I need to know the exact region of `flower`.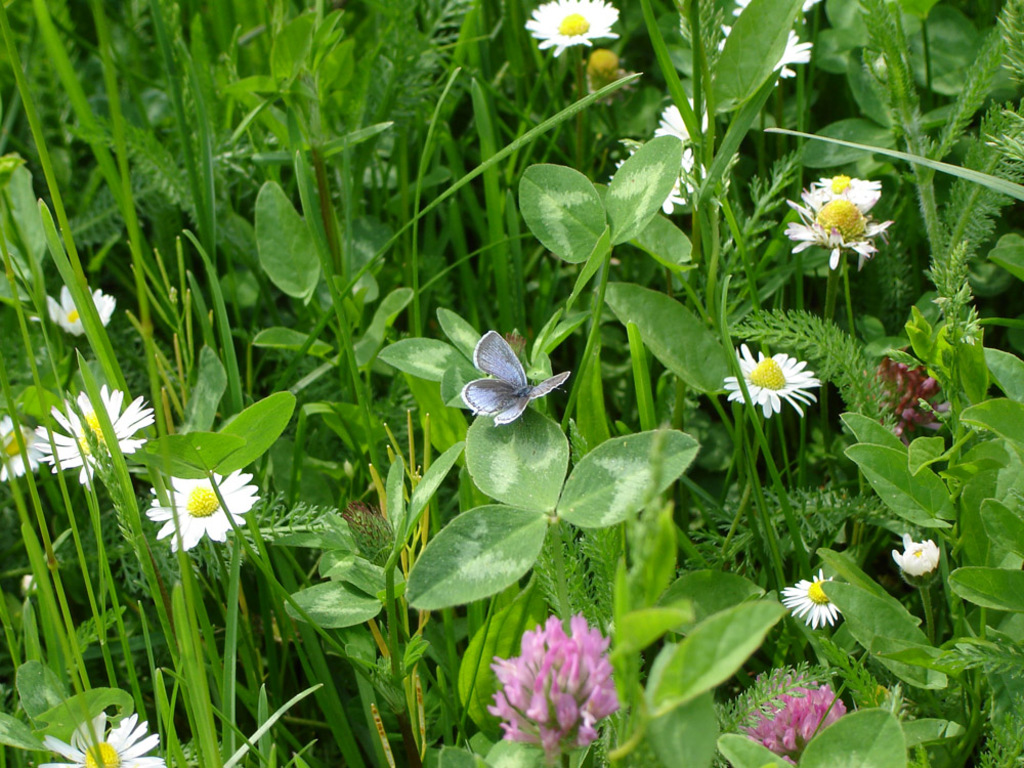
Region: <bbox>730, 0, 821, 16</bbox>.
